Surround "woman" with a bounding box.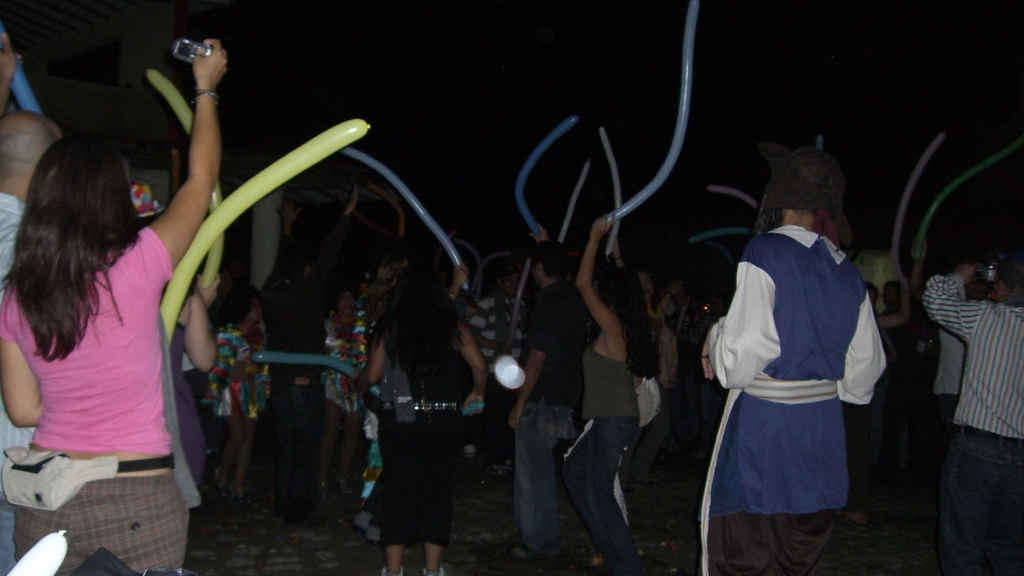
352/265/489/575.
